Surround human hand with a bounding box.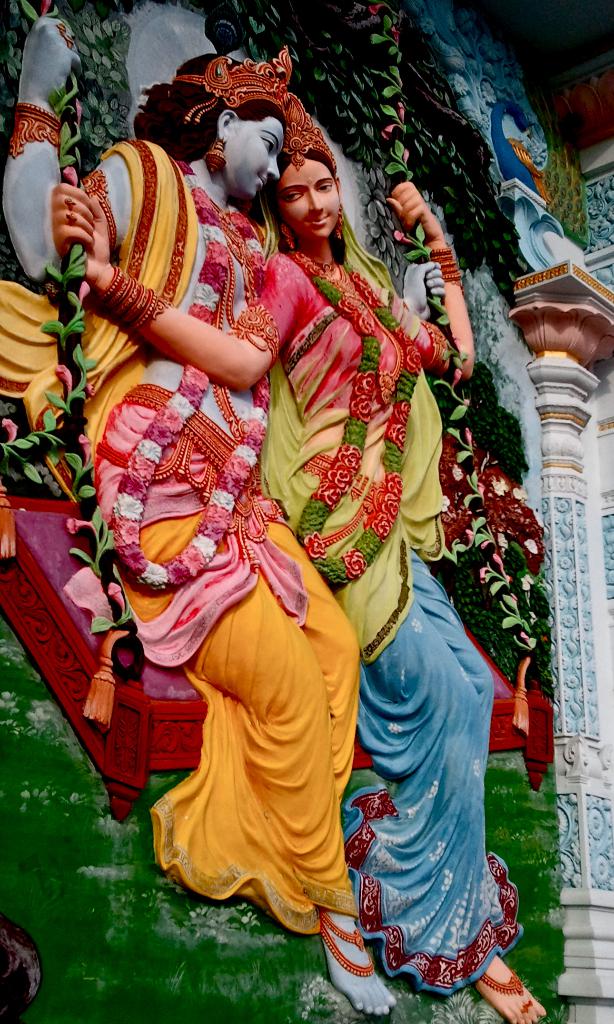
[402, 260, 449, 321].
